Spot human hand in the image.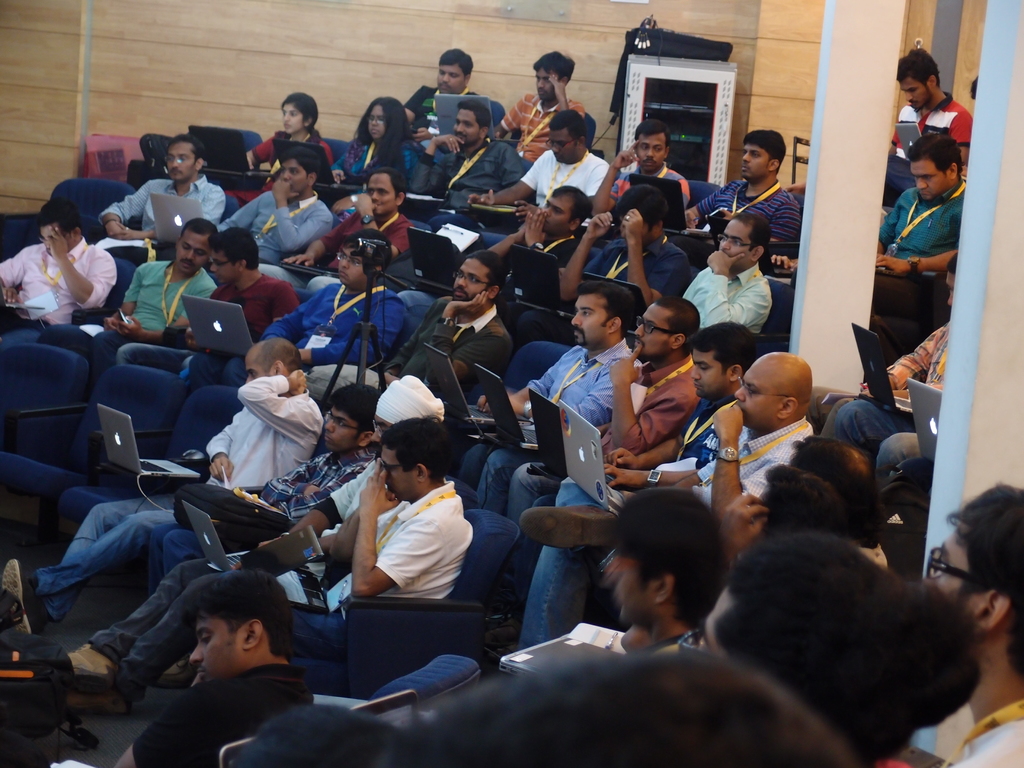
human hand found at bbox(711, 404, 744, 444).
